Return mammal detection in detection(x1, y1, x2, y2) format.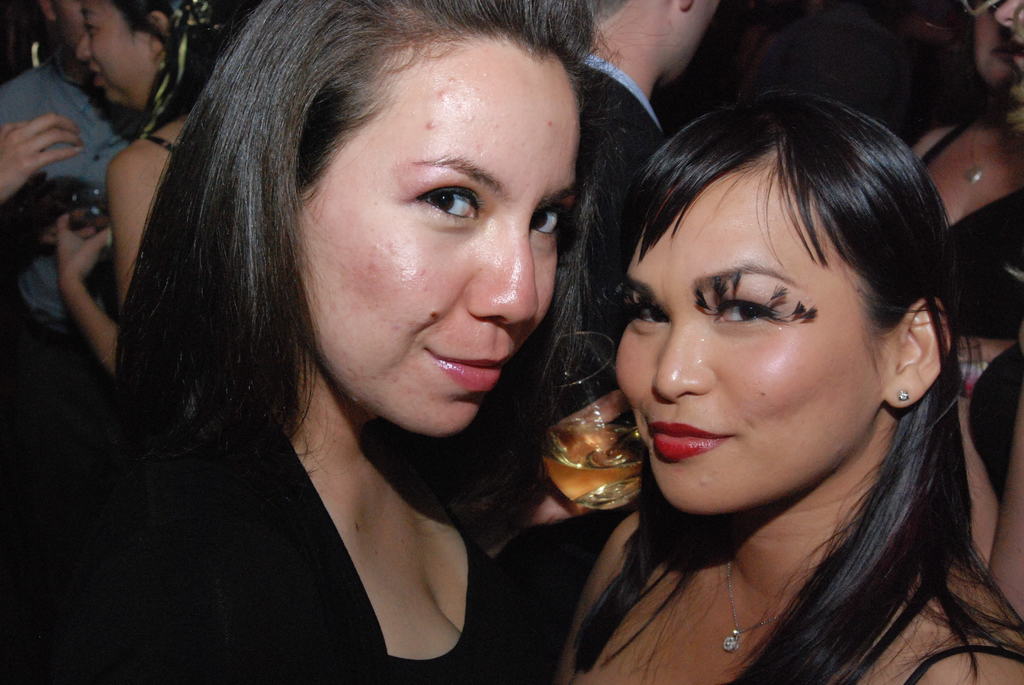
detection(912, 0, 1023, 567).
